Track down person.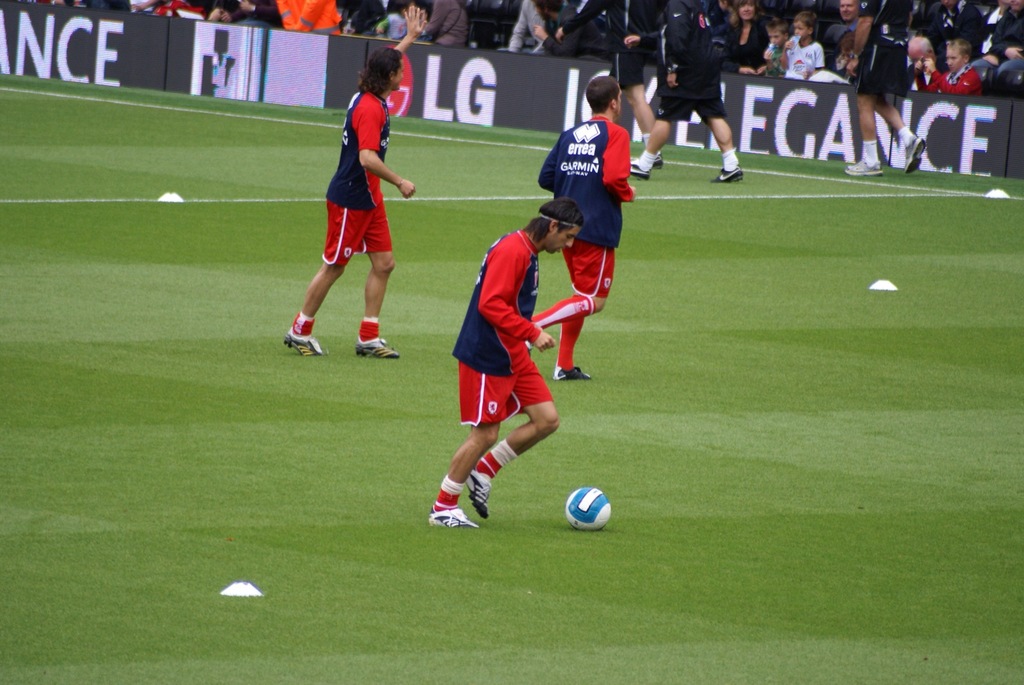
Tracked to x1=619 y1=0 x2=742 y2=185.
